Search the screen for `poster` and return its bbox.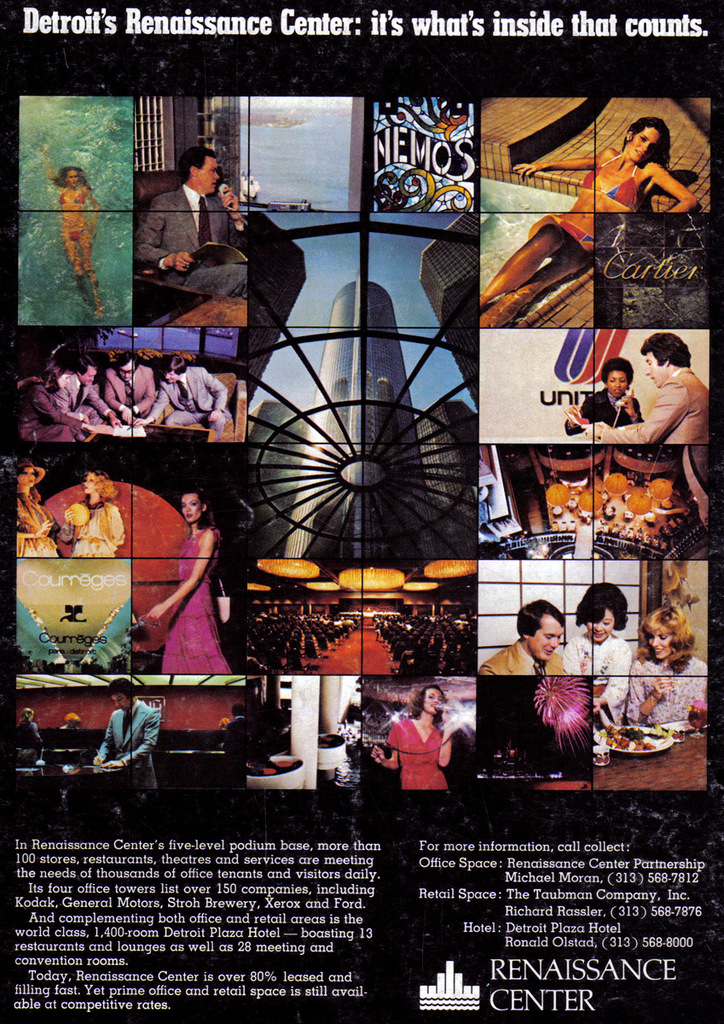
Found: left=0, top=3, right=723, bottom=1012.
